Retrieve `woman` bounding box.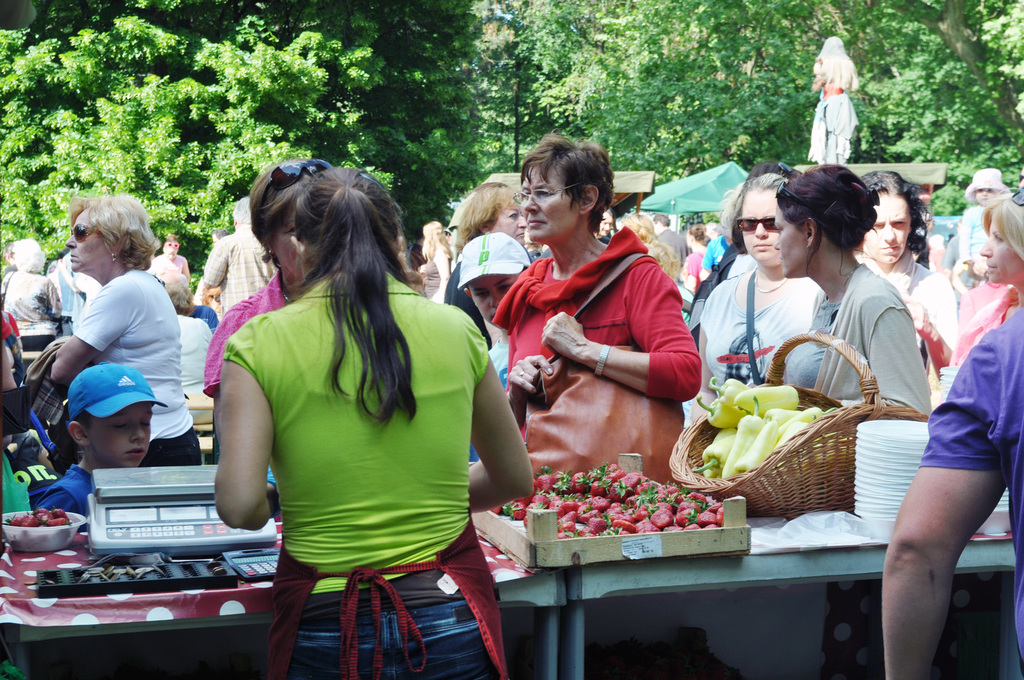
Bounding box: (x1=51, y1=194, x2=200, y2=468).
